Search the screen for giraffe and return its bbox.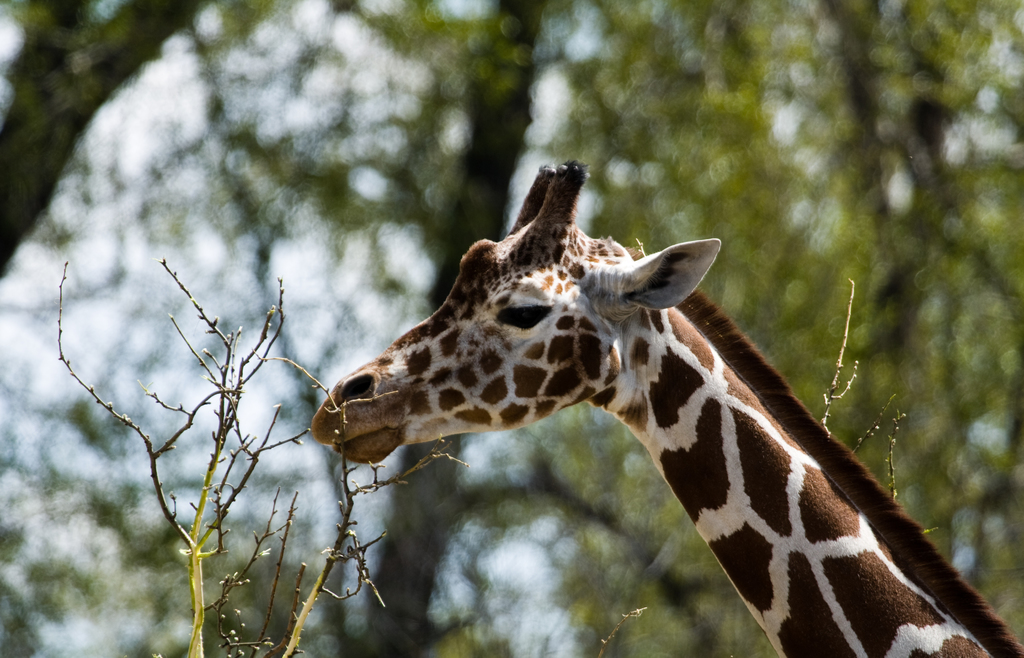
Found: 285/164/996/633.
